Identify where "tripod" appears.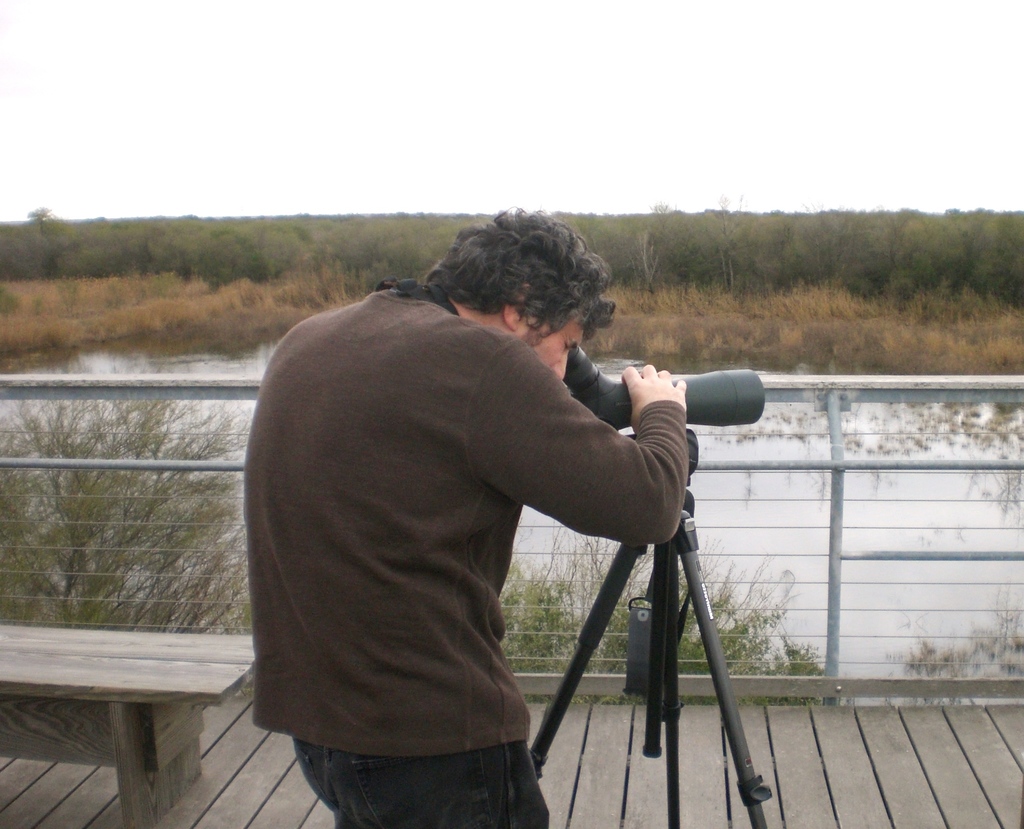
Appears at [523, 429, 772, 828].
